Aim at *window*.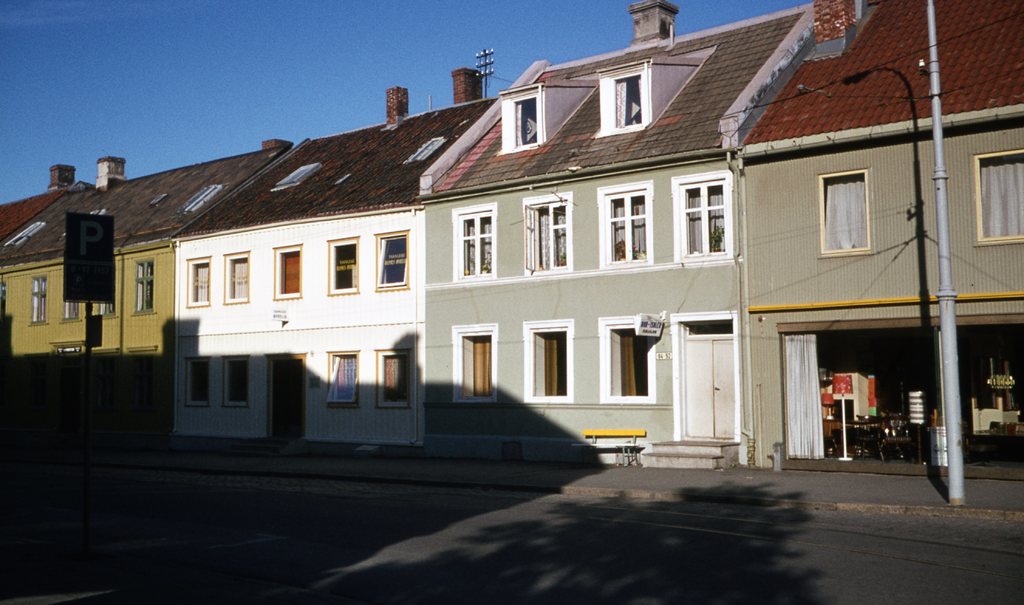
Aimed at (523,198,577,274).
